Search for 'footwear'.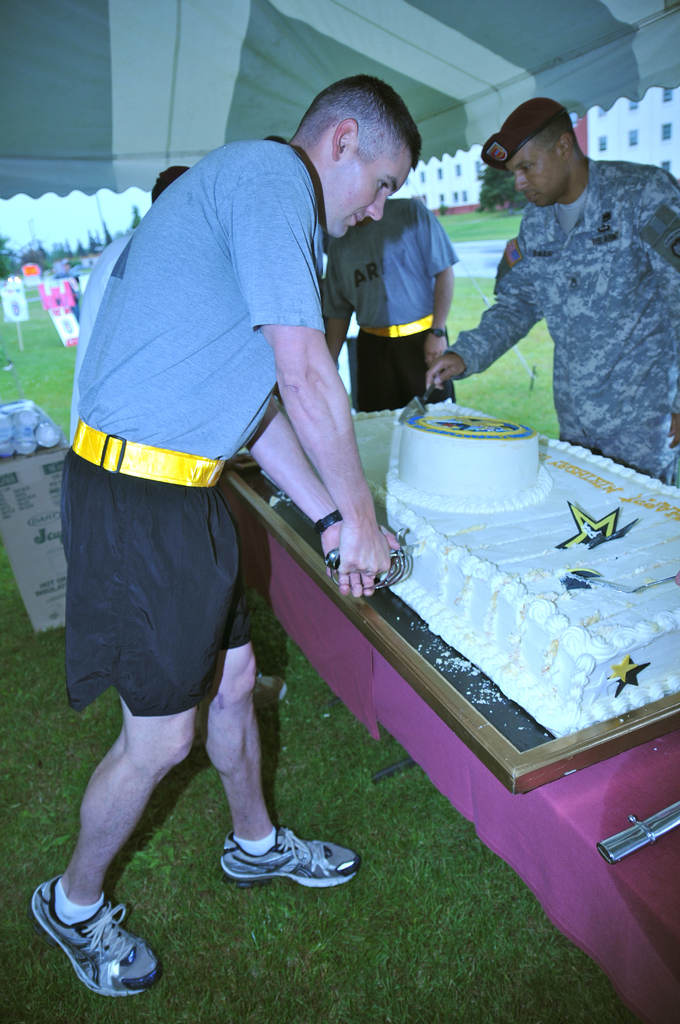
Found at [x1=223, y1=818, x2=361, y2=888].
